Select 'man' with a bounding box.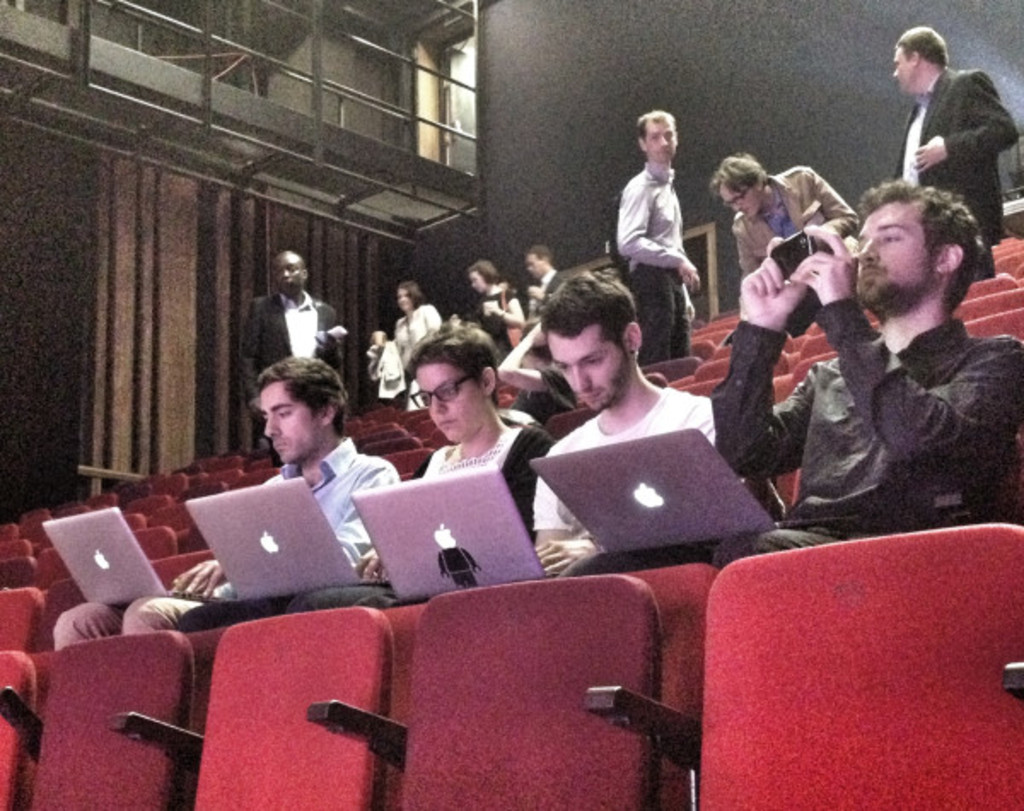
select_region(616, 111, 701, 367).
